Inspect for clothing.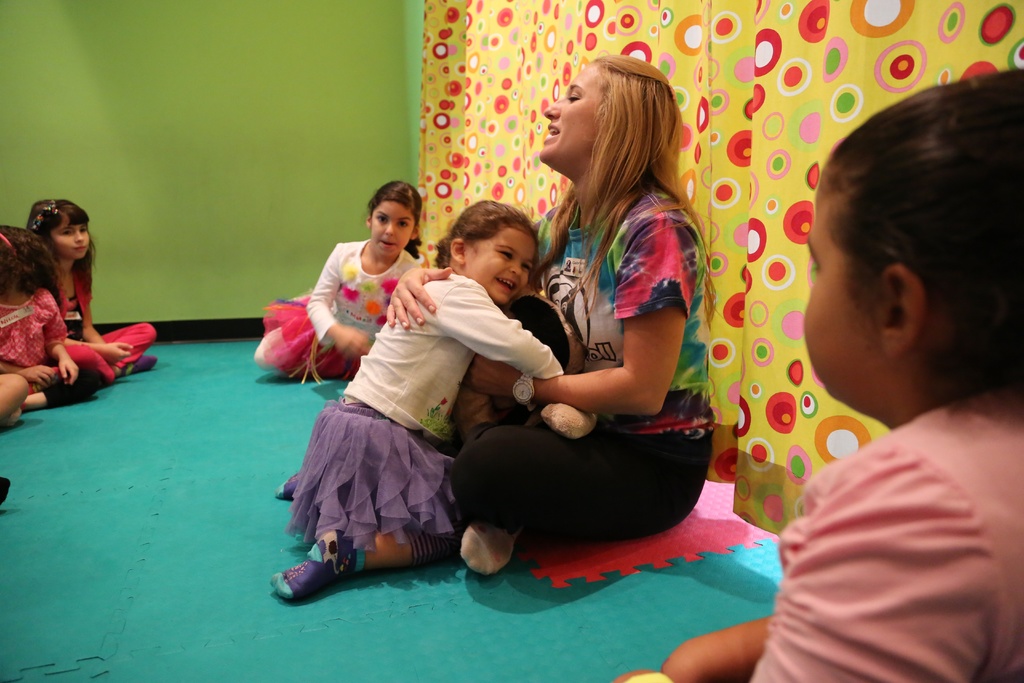
Inspection: locate(754, 295, 1012, 680).
